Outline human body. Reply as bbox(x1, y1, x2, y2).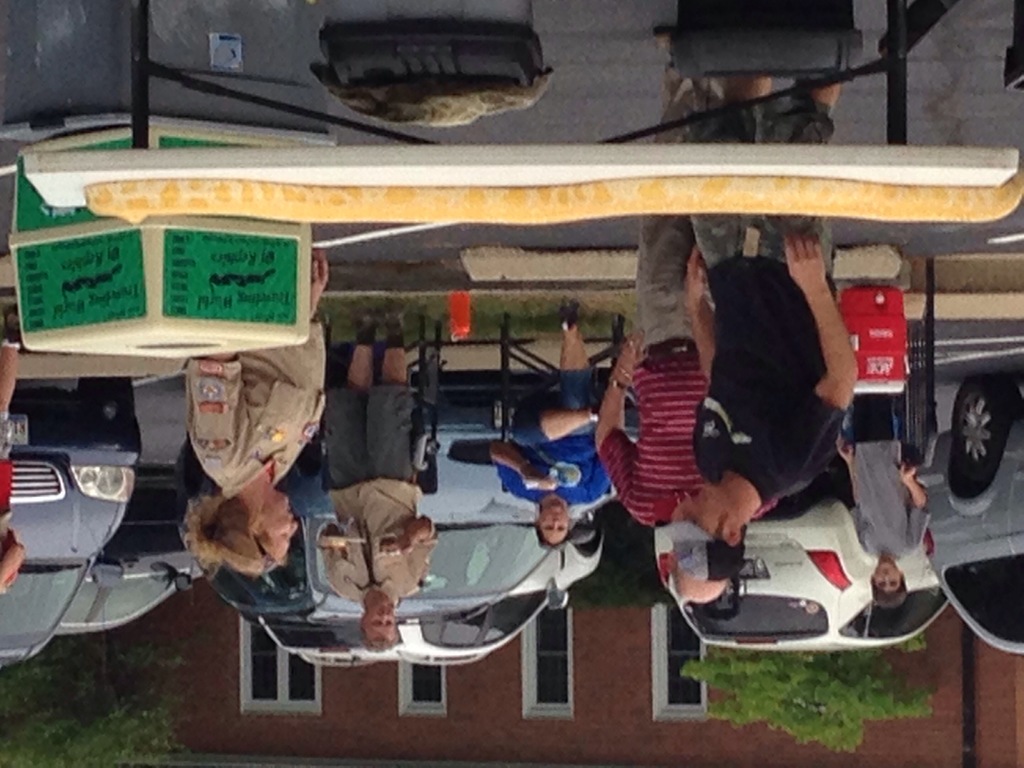
bbox(0, 339, 31, 593).
